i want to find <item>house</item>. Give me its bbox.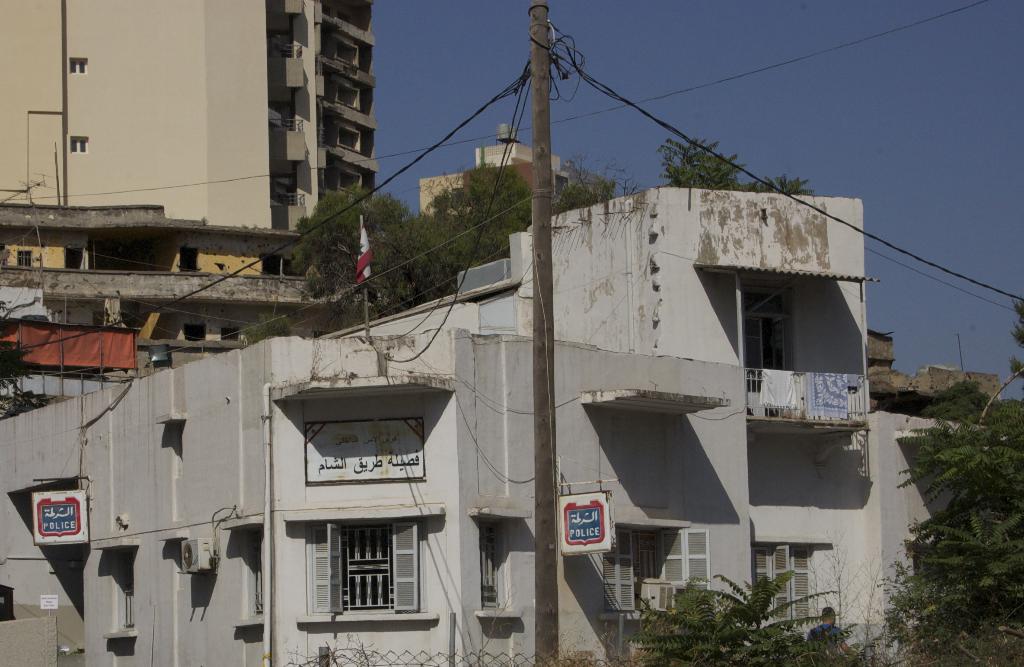
locate(0, 199, 384, 401).
